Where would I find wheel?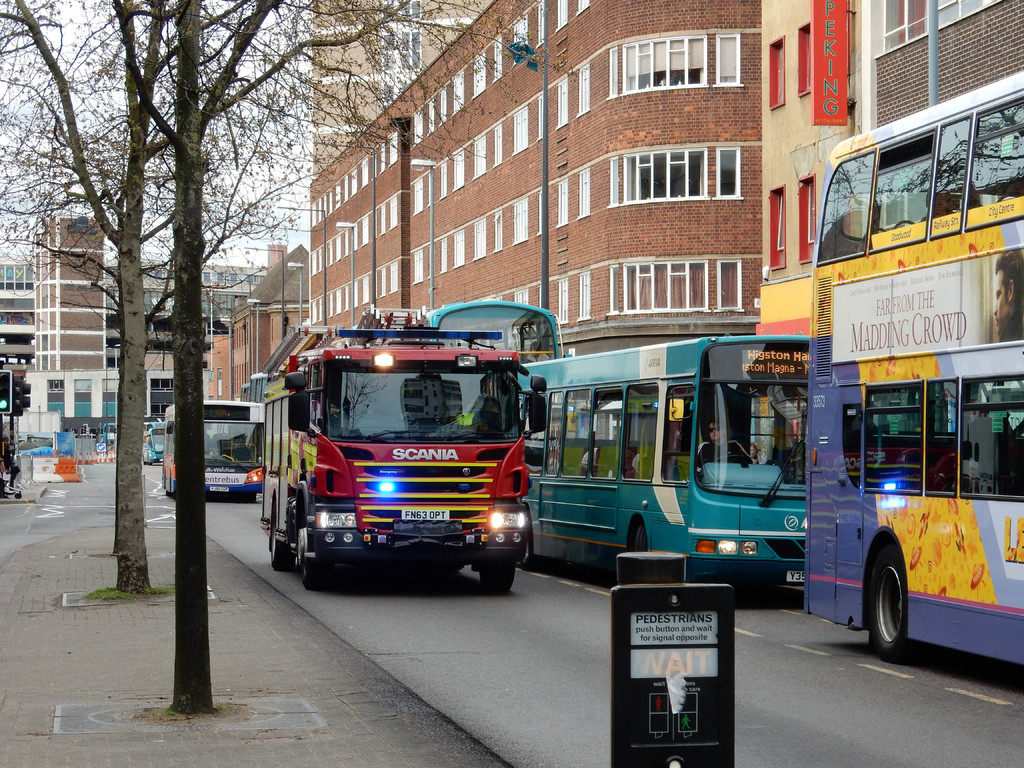
At (left=636, top=522, right=650, bottom=550).
